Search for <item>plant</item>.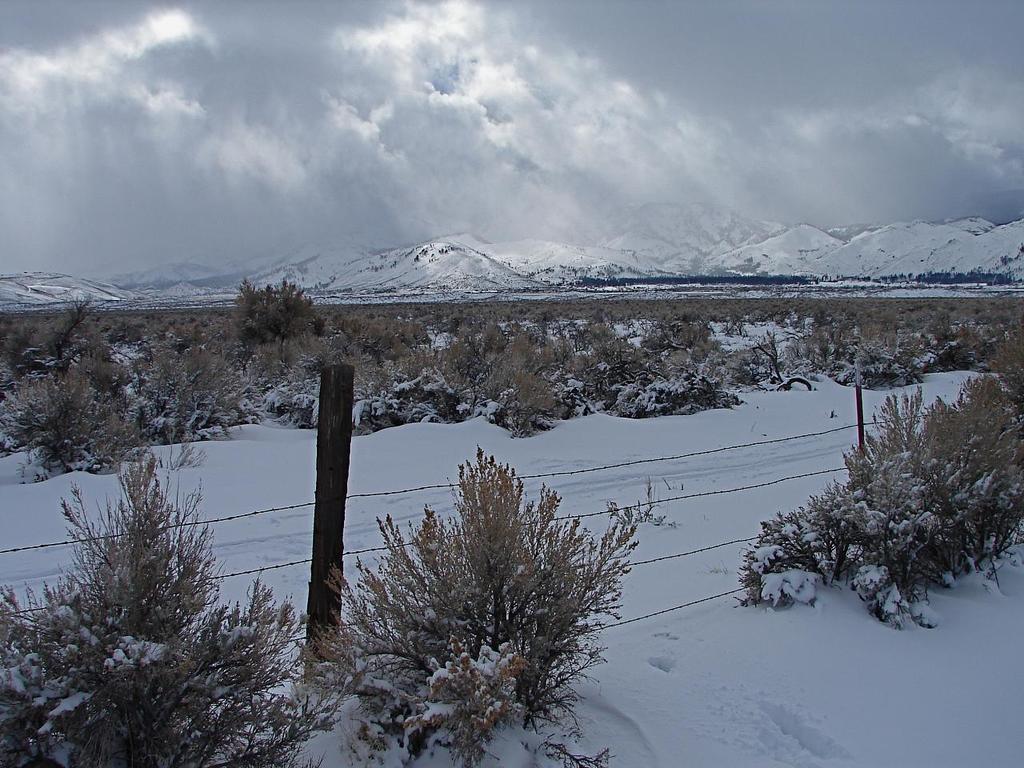
Found at 0,446,350,767.
